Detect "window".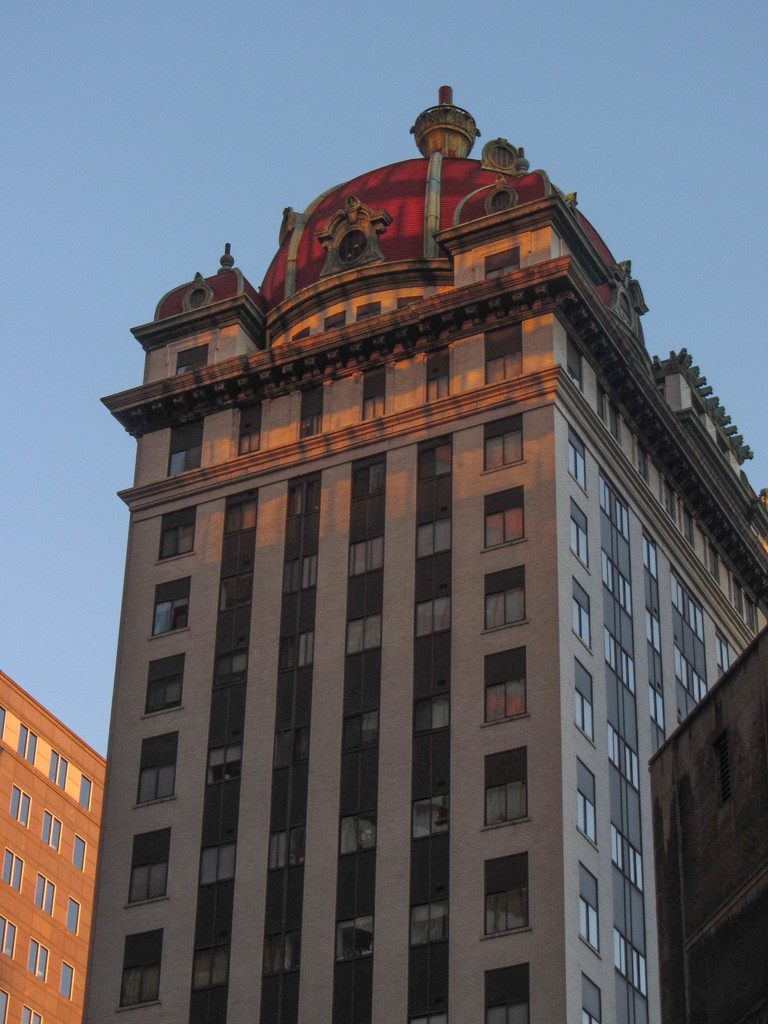
Detected at left=617, top=929, right=629, bottom=970.
